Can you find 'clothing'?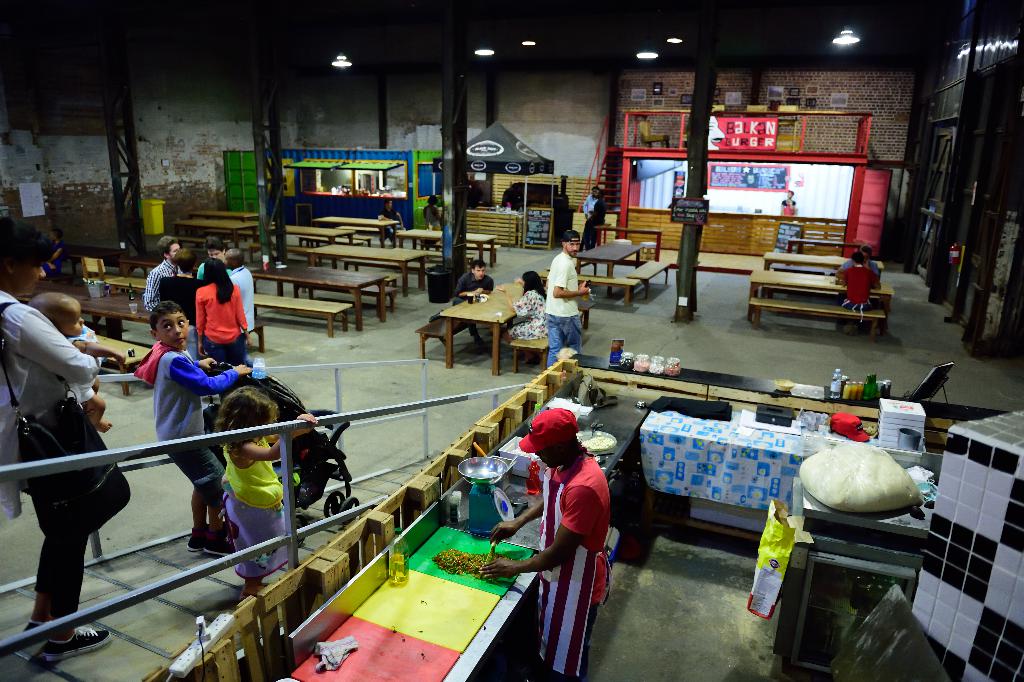
Yes, bounding box: [195, 261, 223, 283].
